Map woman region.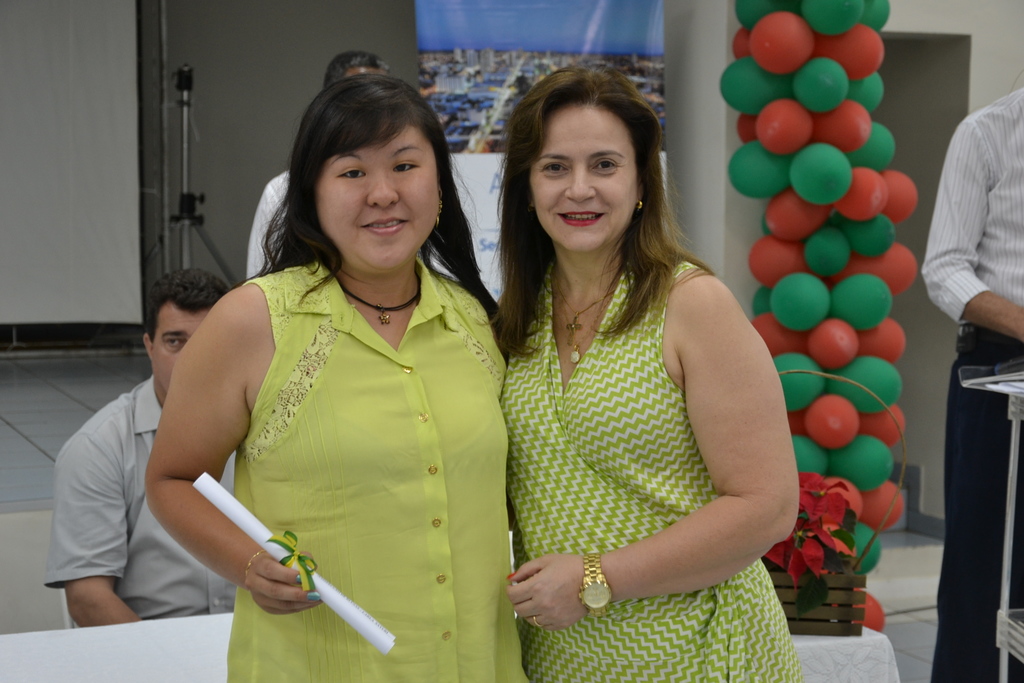
Mapped to <region>122, 94, 515, 682</region>.
